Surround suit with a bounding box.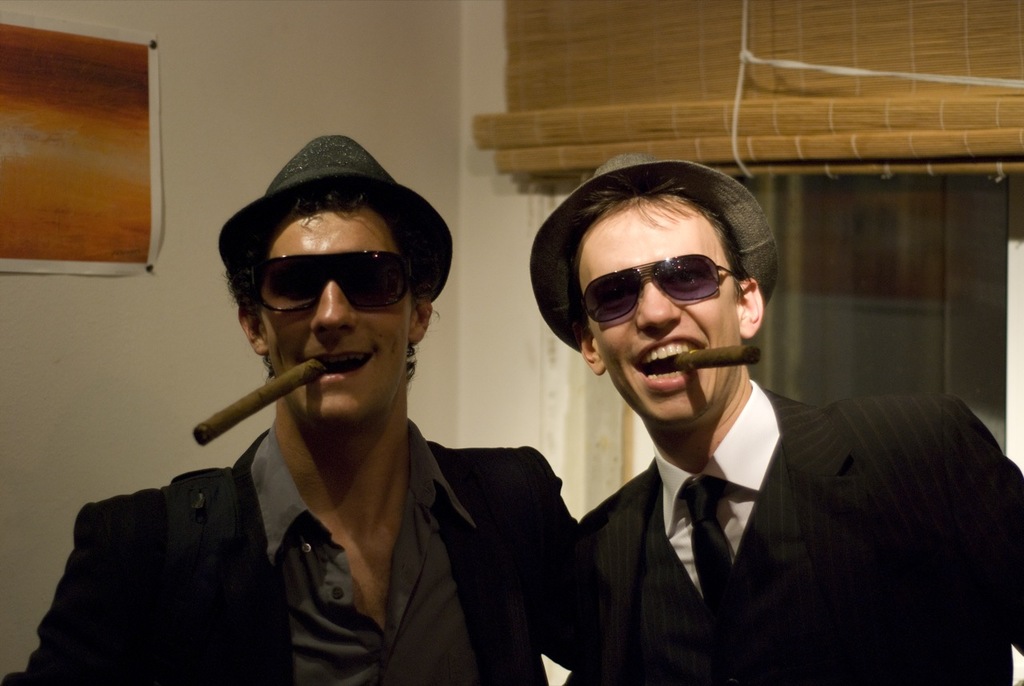
(528, 329, 1003, 670).
